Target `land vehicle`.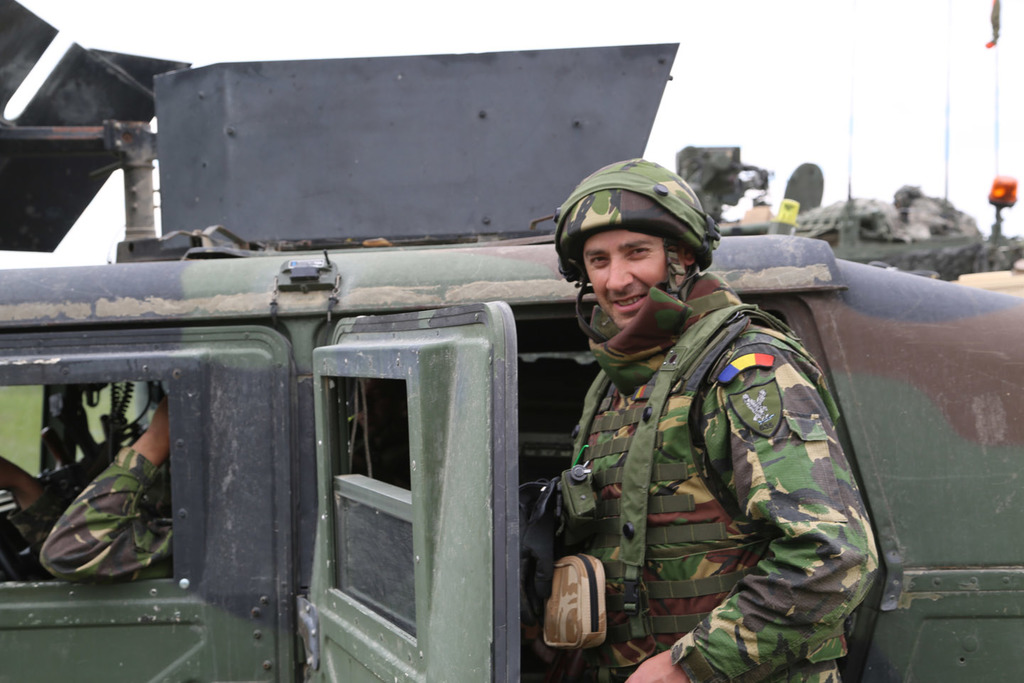
Target region: rect(780, 157, 1023, 280).
